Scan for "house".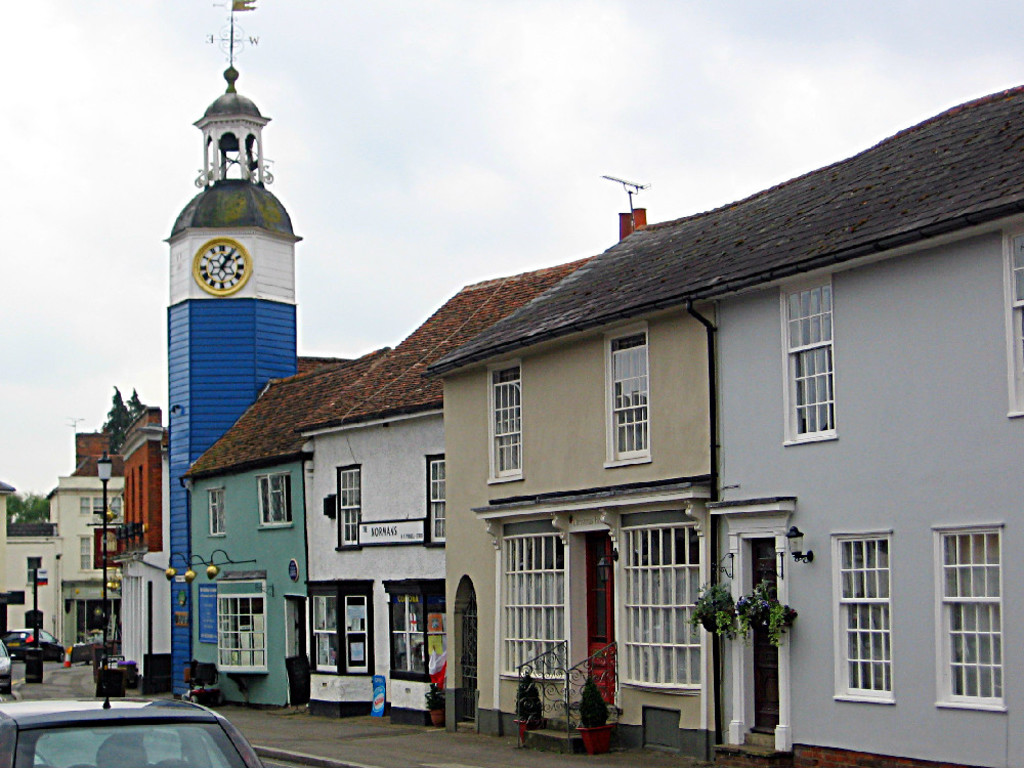
Scan result: bbox=(692, 86, 1023, 767).
